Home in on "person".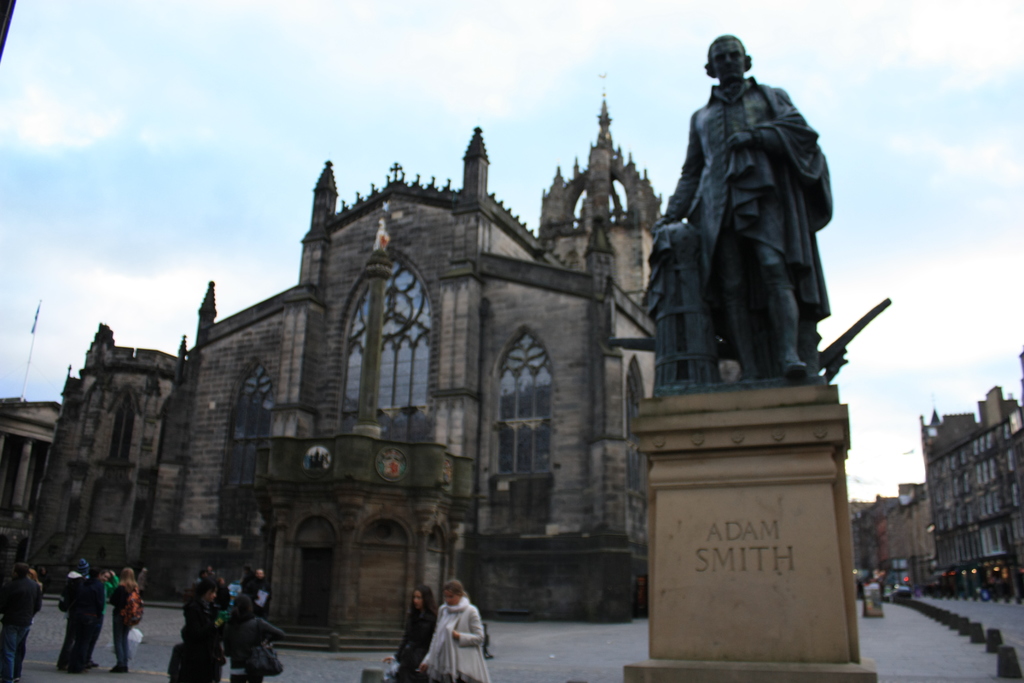
Homed in at 105:566:147:676.
